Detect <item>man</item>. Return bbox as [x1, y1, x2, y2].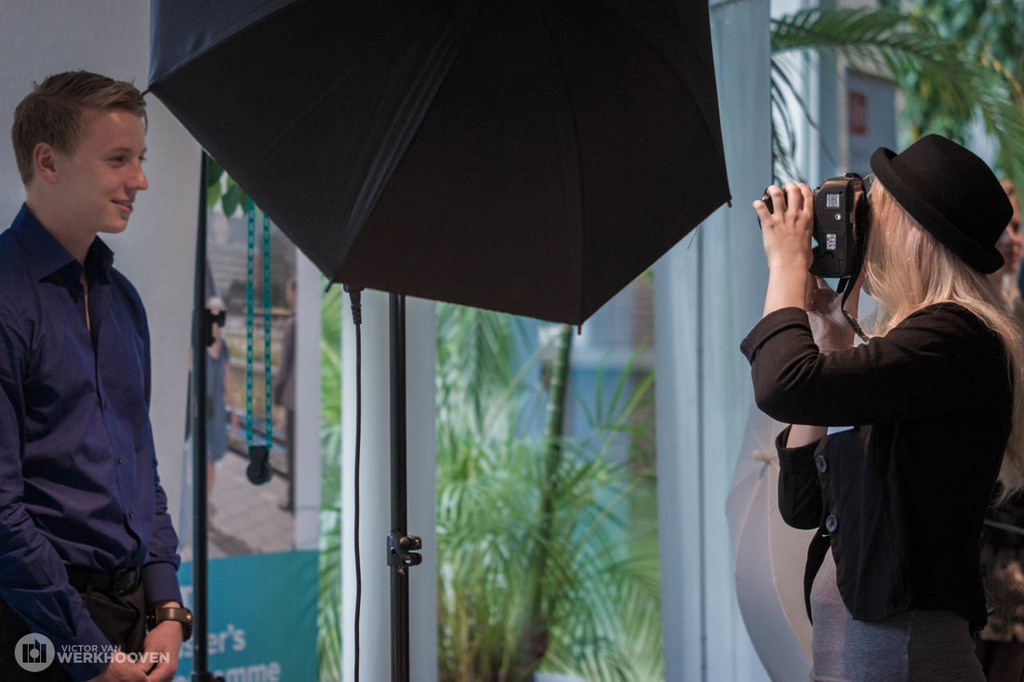
[1, 70, 183, 662].
